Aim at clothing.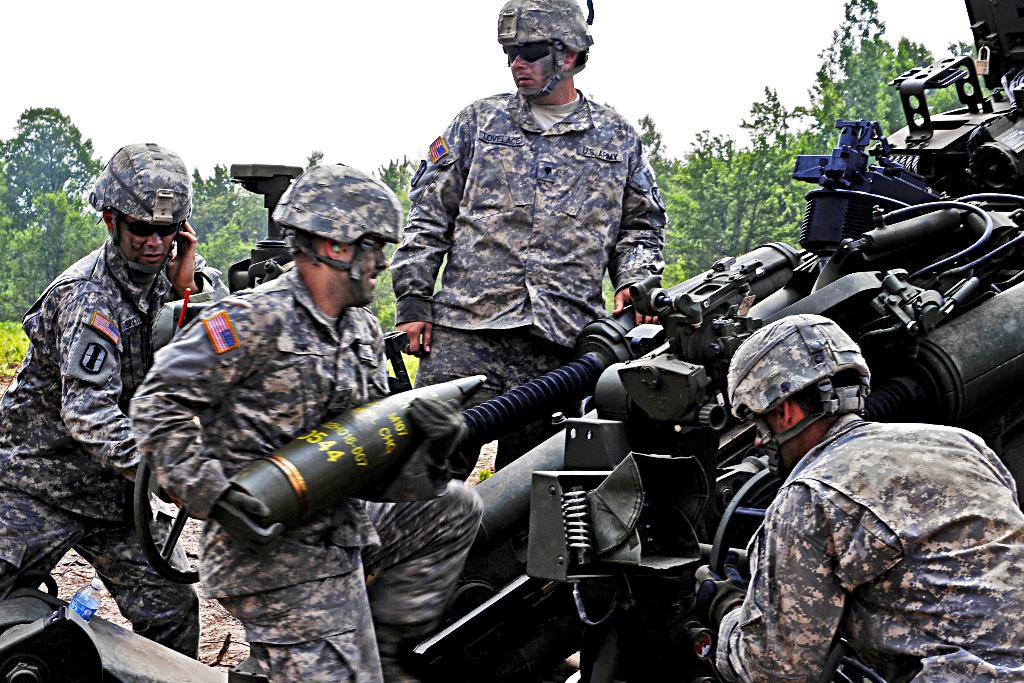
Aimed at 710:413:1021:682.
